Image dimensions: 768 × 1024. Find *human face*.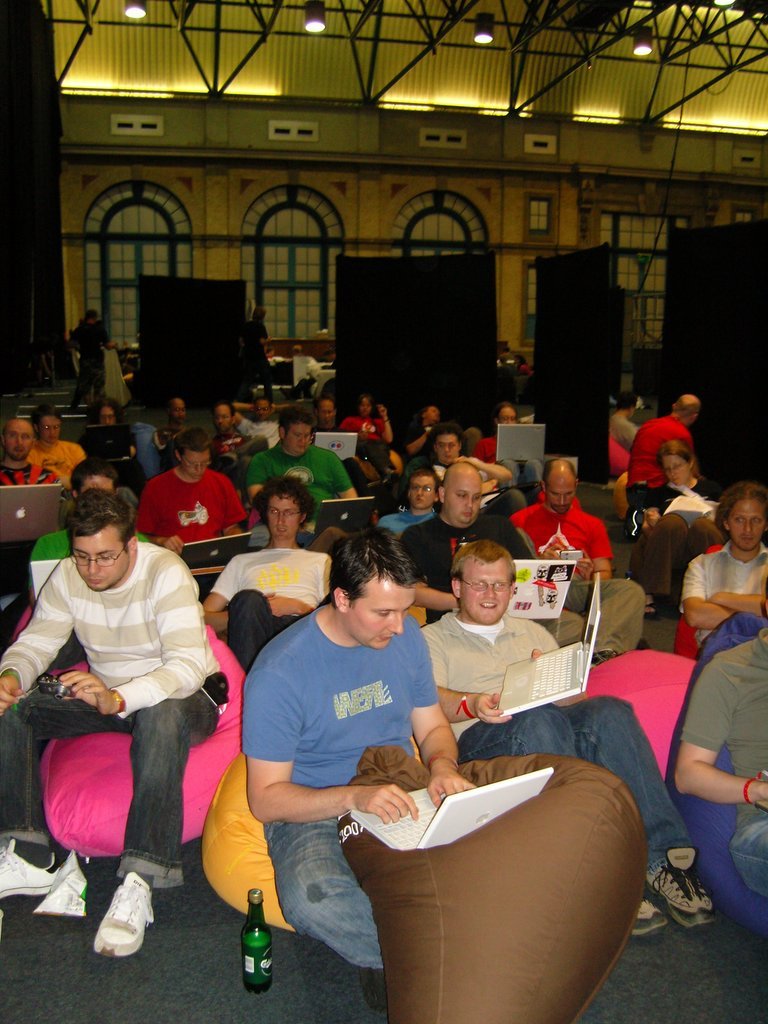
[351,579,417,648].
